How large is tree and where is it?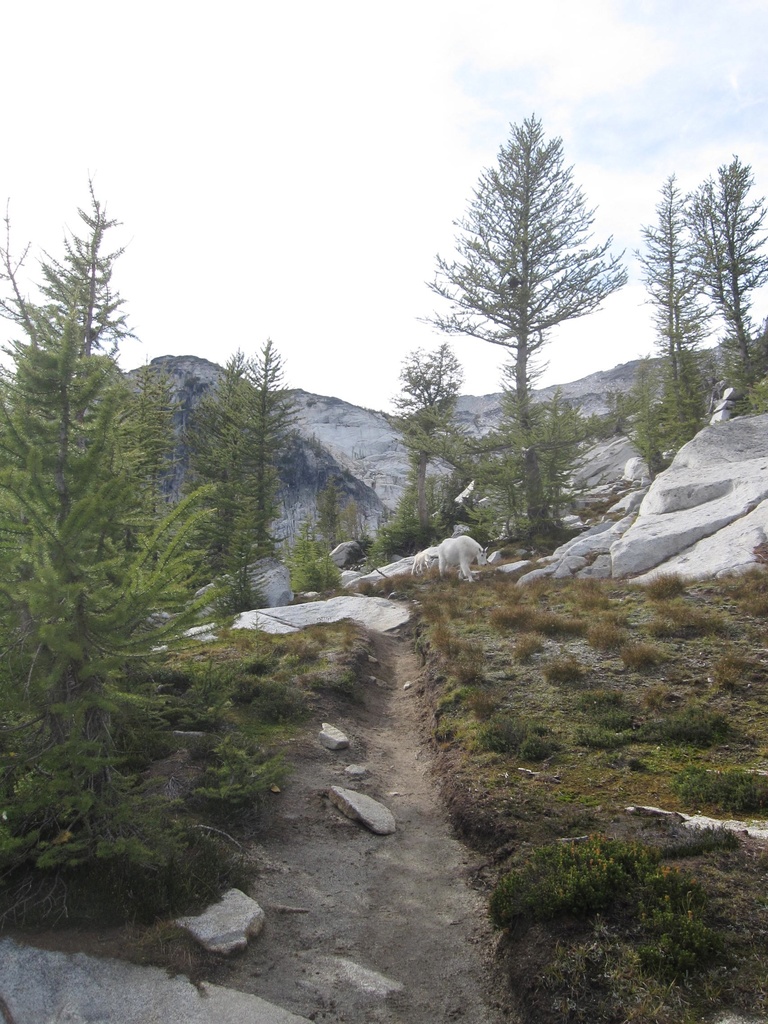
Bounding box: left=276, top=531, right=338, bottom=595.
